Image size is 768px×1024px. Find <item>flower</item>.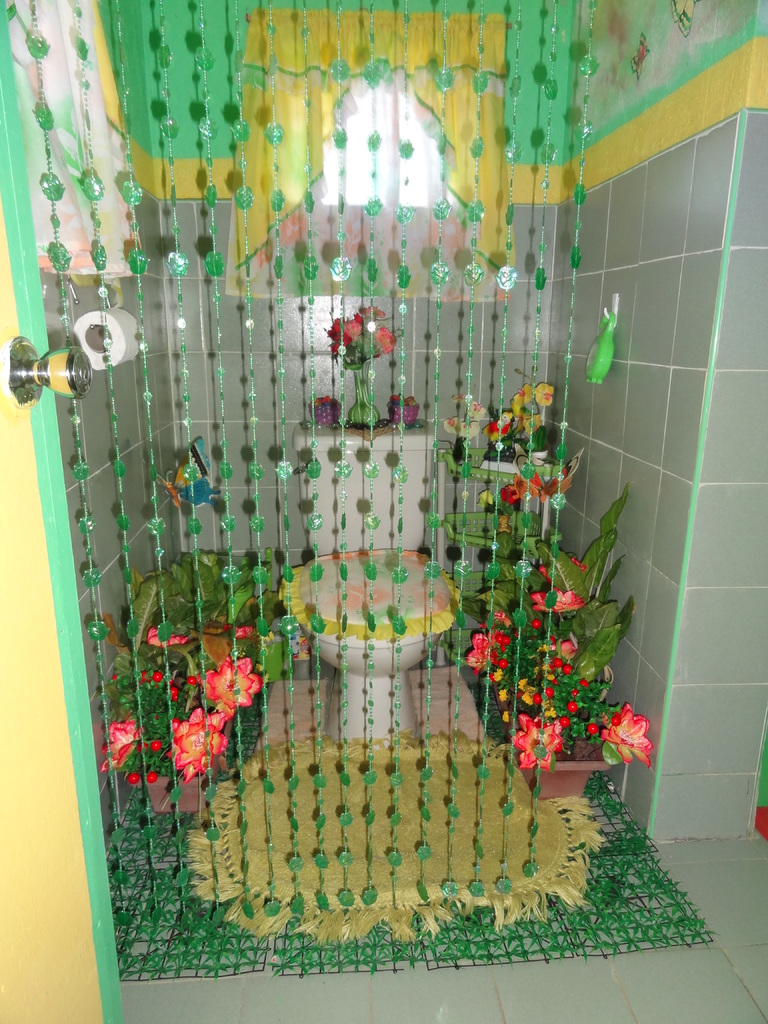
bbox=(440, 421, 454, 435).
